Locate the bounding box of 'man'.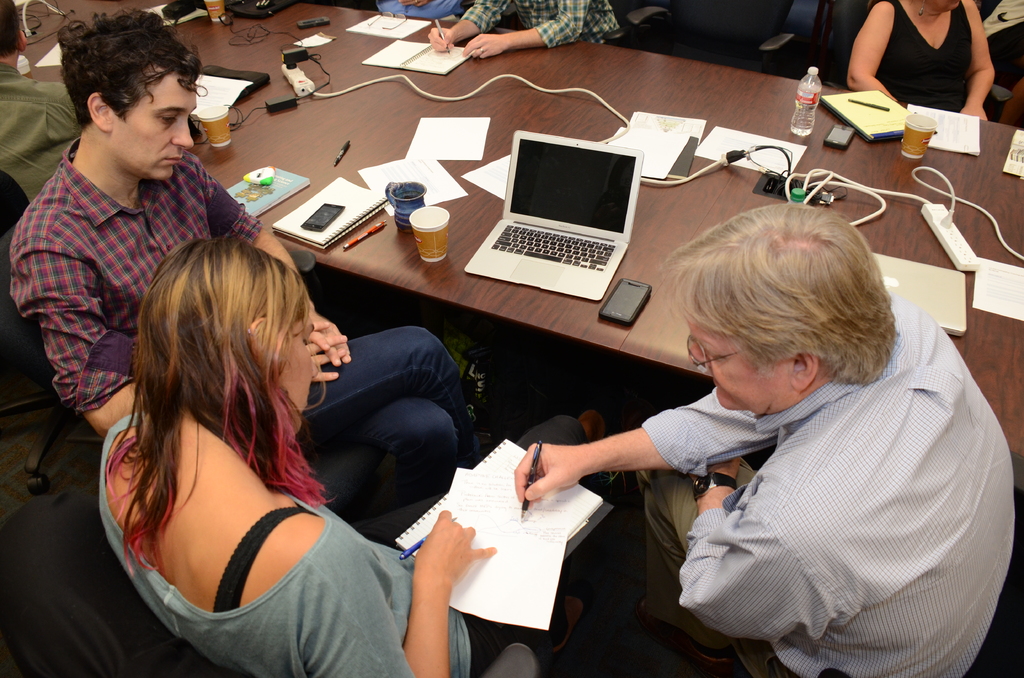
Bounding box: box(426, 0, 630, 60).
